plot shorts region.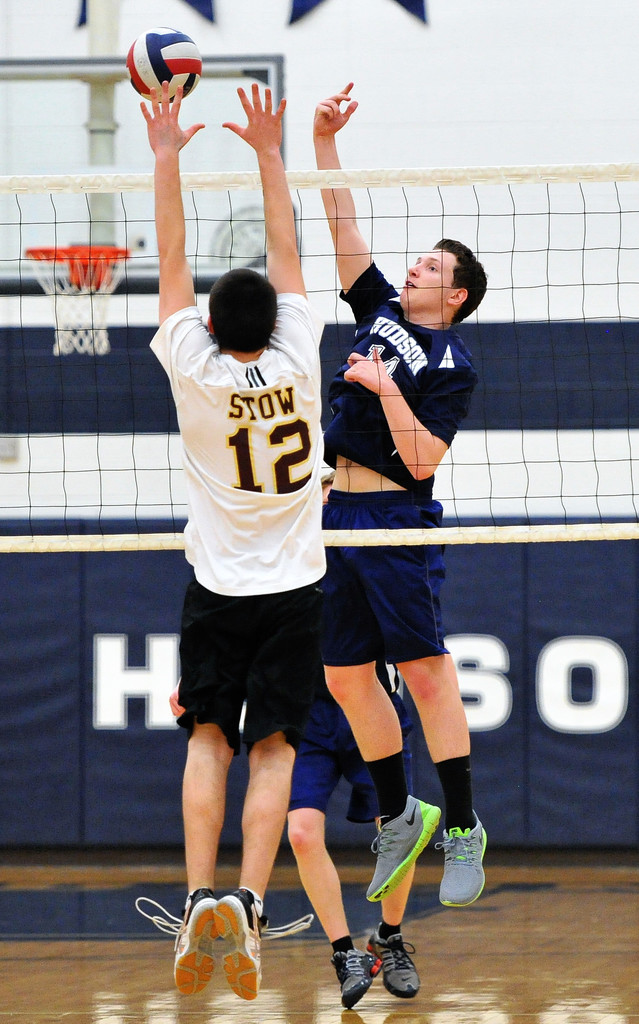
Plotted at 322:483:447:659.
